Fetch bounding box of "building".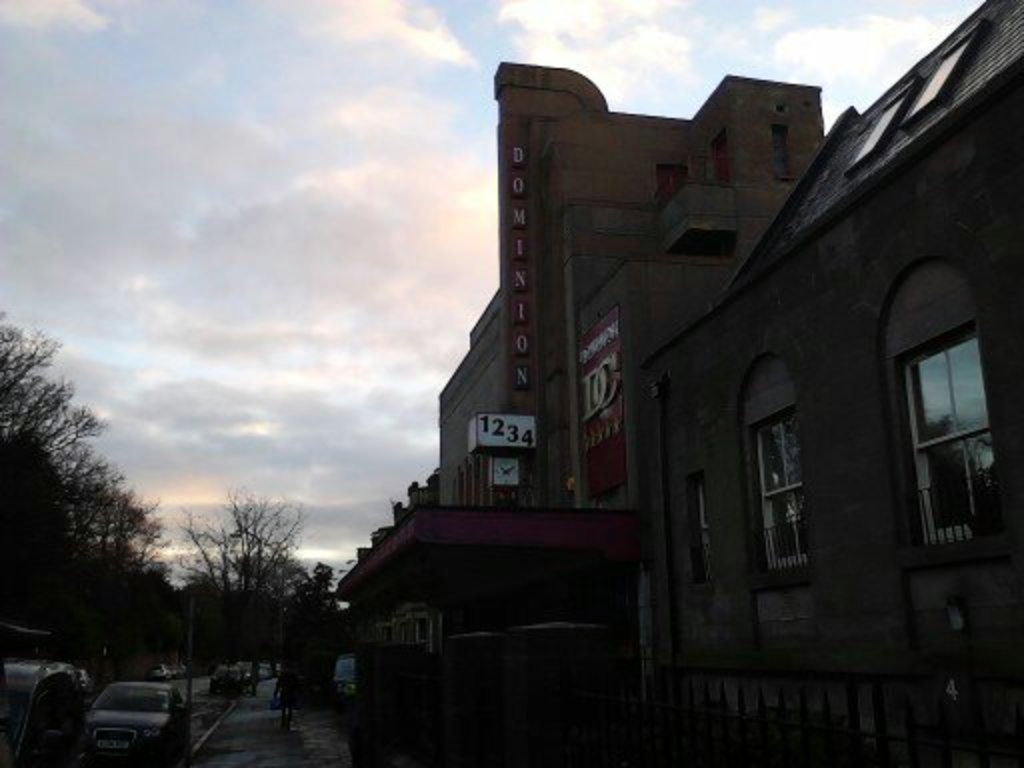
Bbox: BBox(334, 58, 824, 714).
